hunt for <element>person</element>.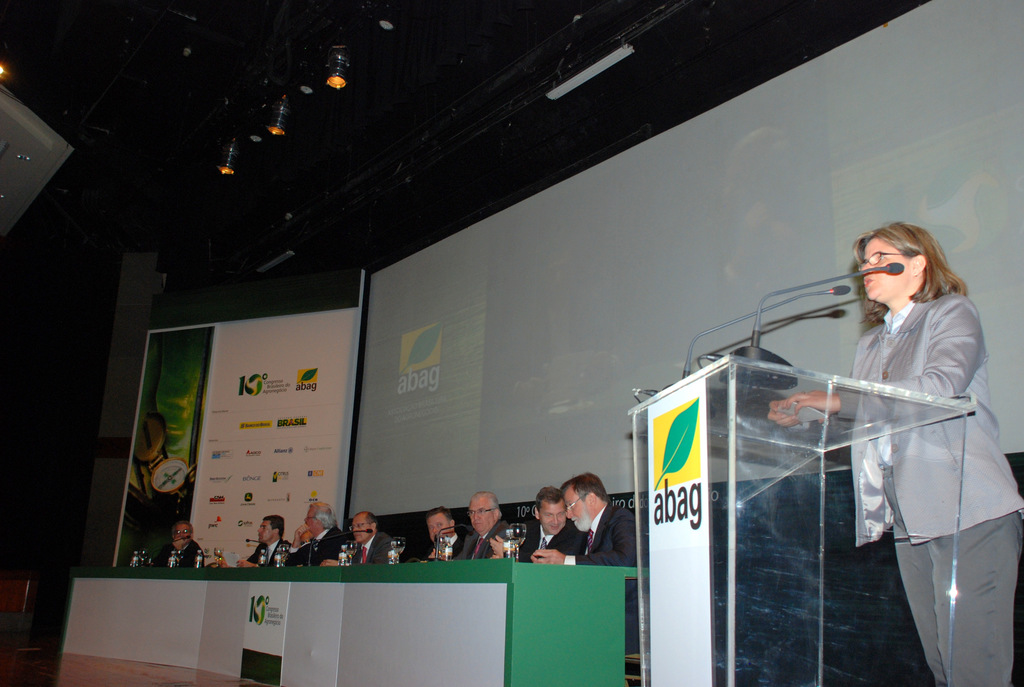
Hunted down at 514/482/588/558.
